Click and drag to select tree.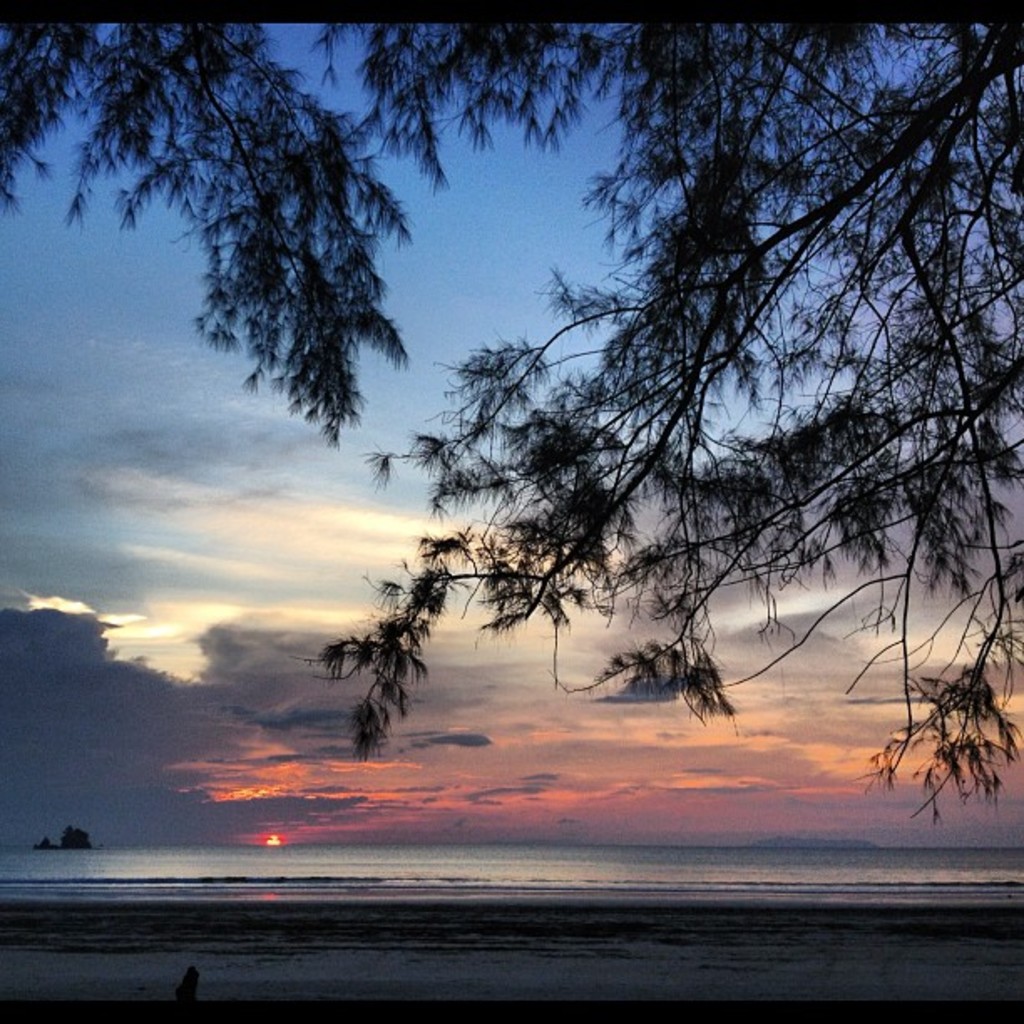
Selection: bbox=[316, 45, 1022, 825].
